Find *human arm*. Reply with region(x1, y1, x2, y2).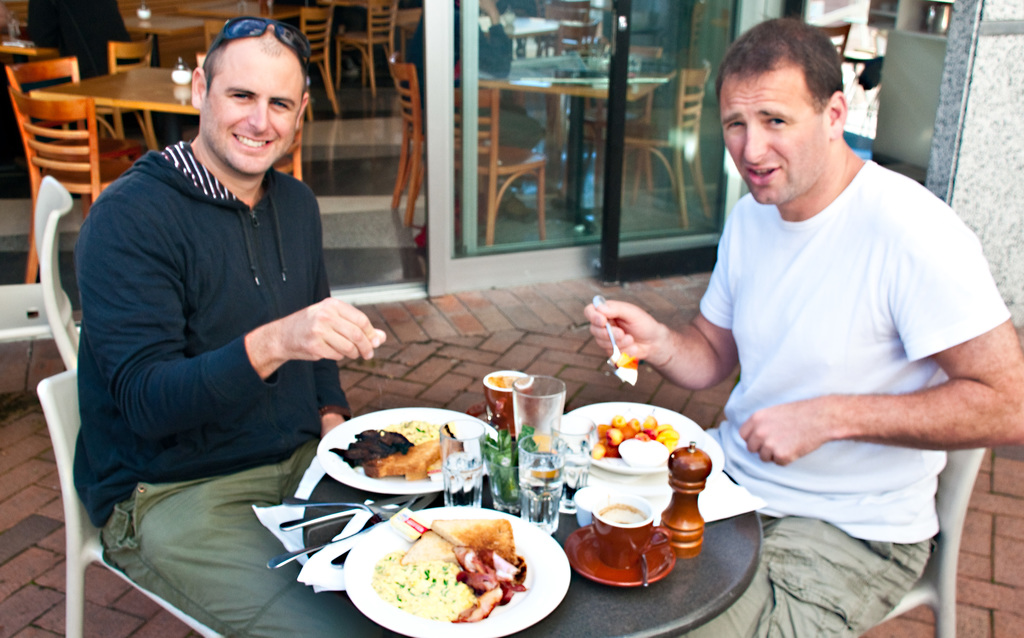
region(314, 271, 344, 439).
